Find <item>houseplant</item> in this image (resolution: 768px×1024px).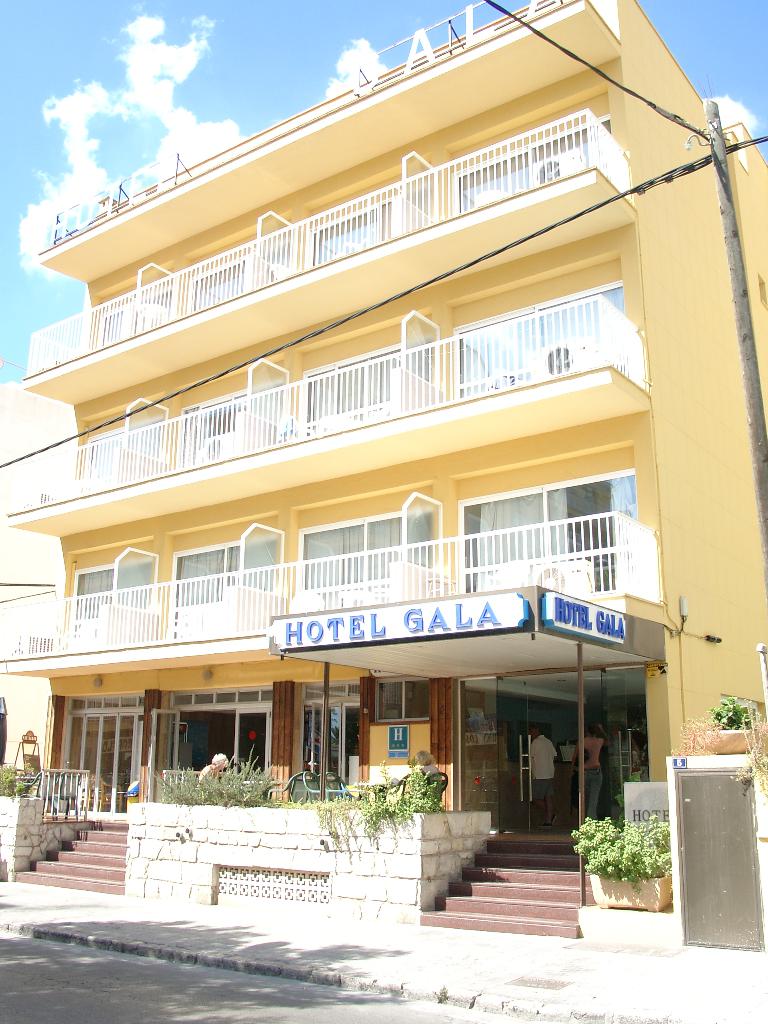
locate(563, 805, 681, 905).
